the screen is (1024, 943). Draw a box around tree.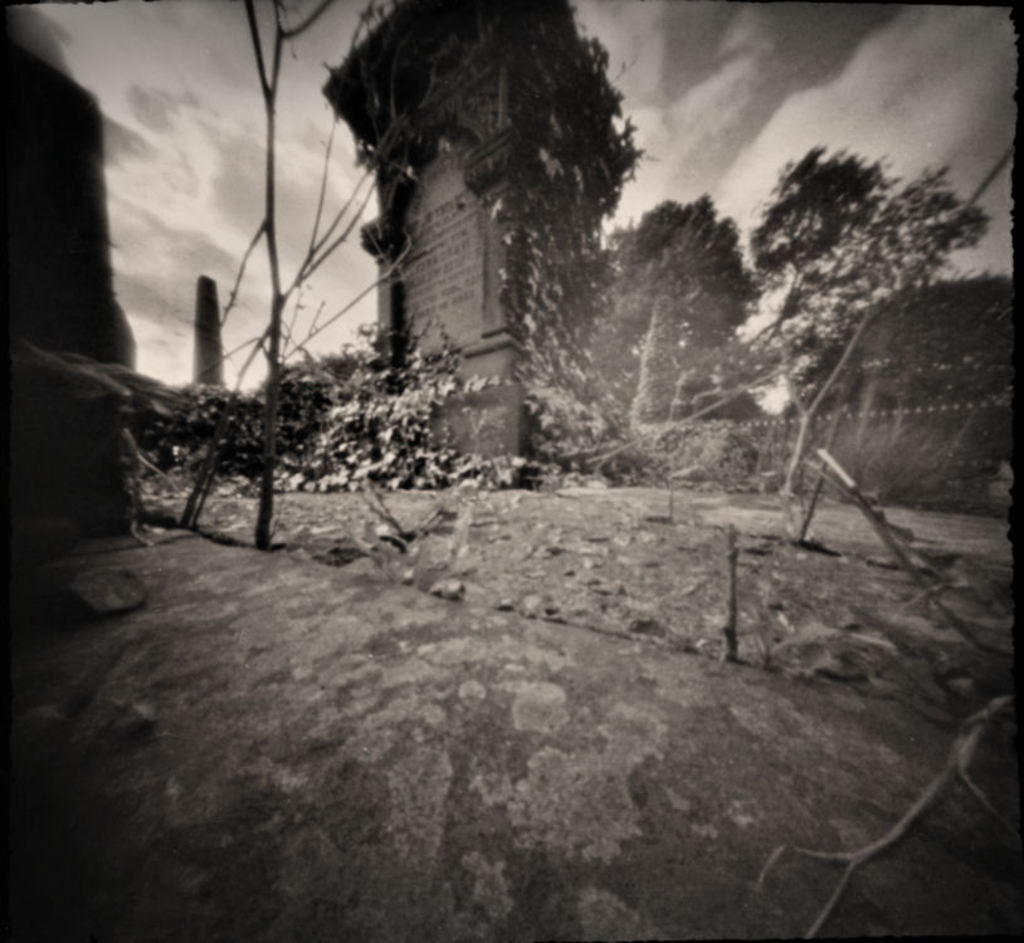
(610, 184, 761, 420).
